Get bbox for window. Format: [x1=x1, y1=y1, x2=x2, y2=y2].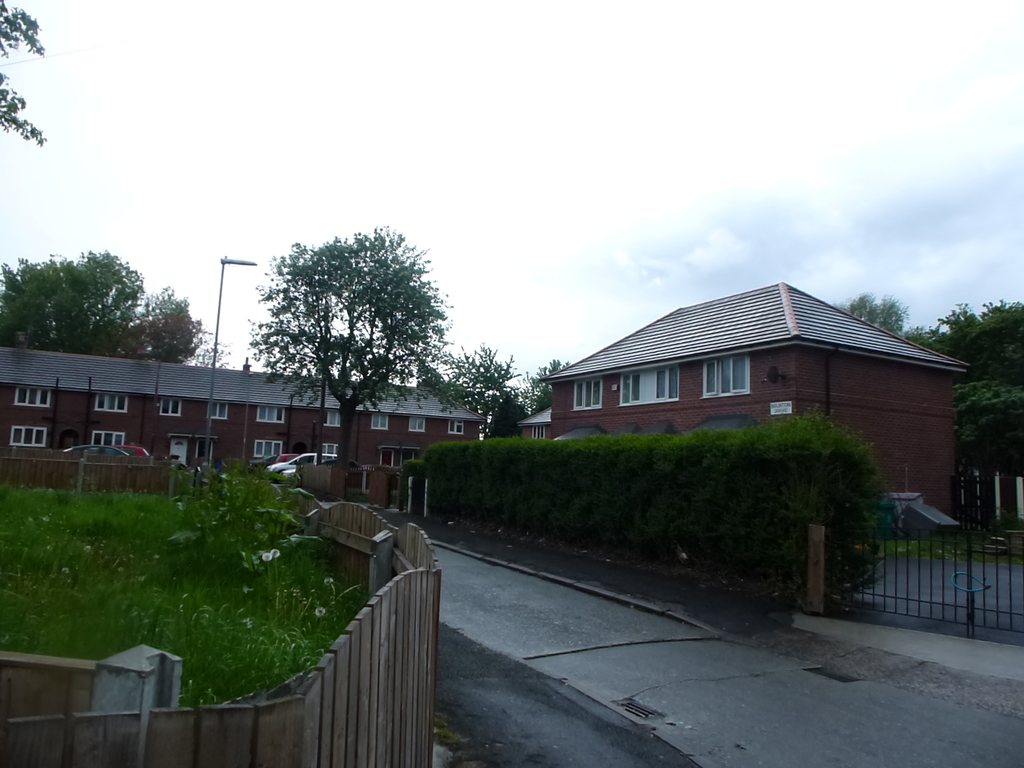
[x1=372, y1=414, x2=387, y2=431].
